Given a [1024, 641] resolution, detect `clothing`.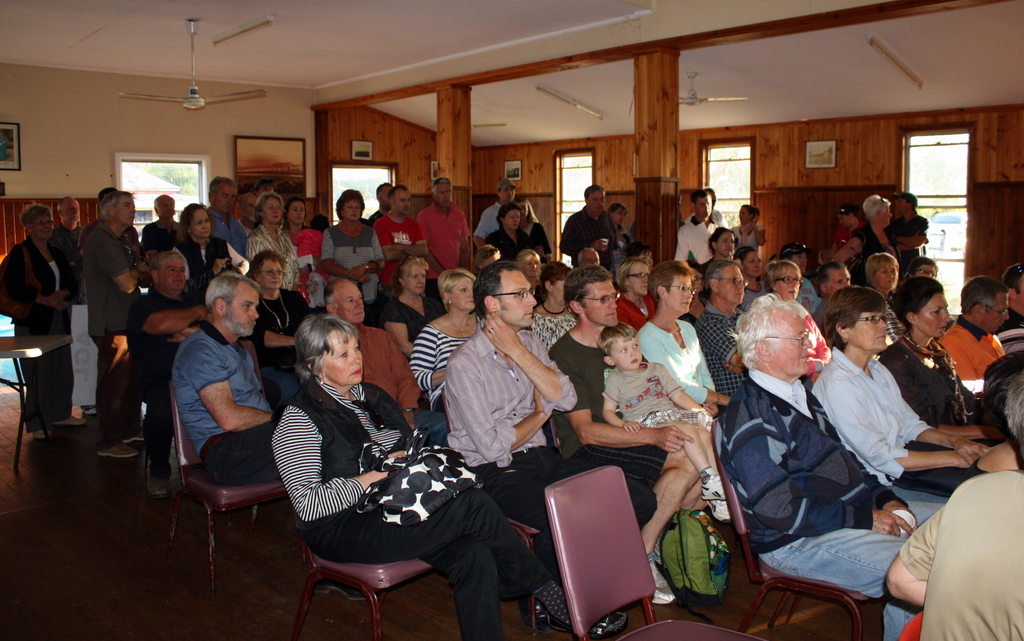
(0,233,76,404).
